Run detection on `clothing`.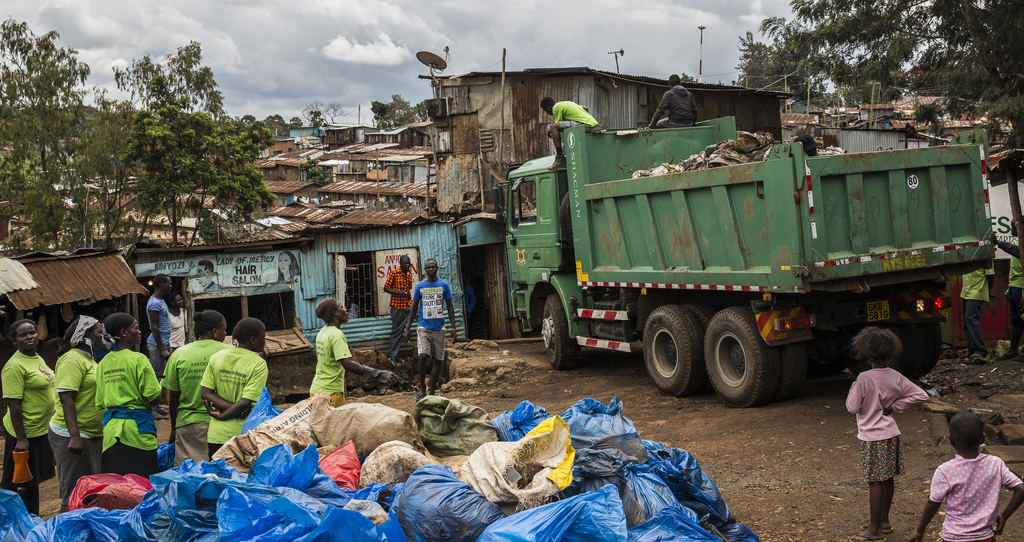
Result: bbox(163, 304, 190, 349).
